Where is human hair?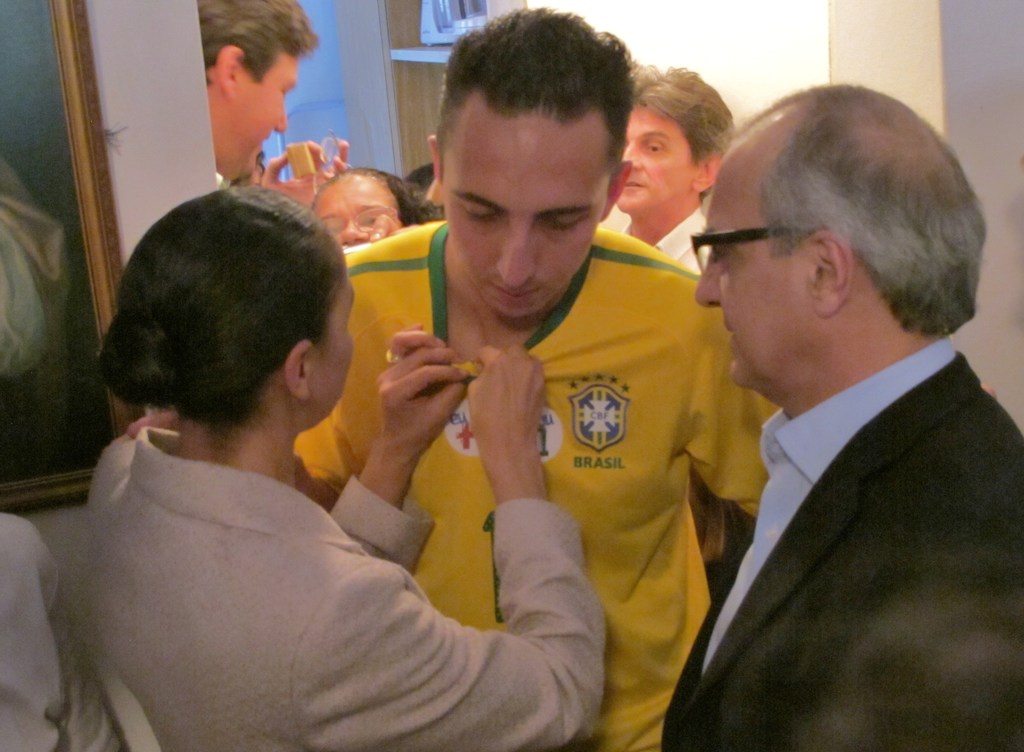
(432, 6, 635, 186).
